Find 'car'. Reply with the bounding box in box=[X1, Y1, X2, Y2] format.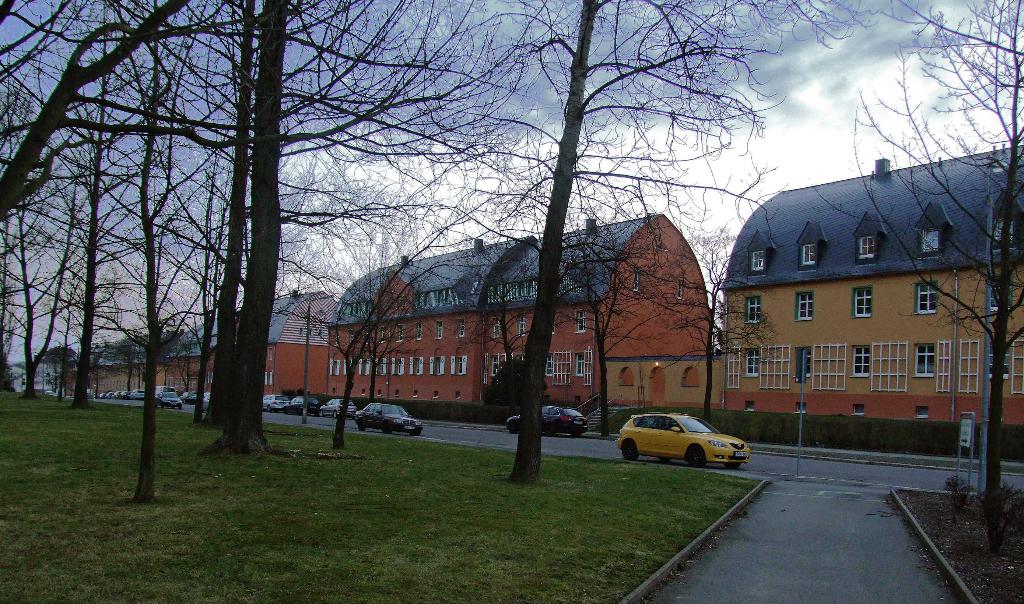
box=[294, 393, 319, 411].
